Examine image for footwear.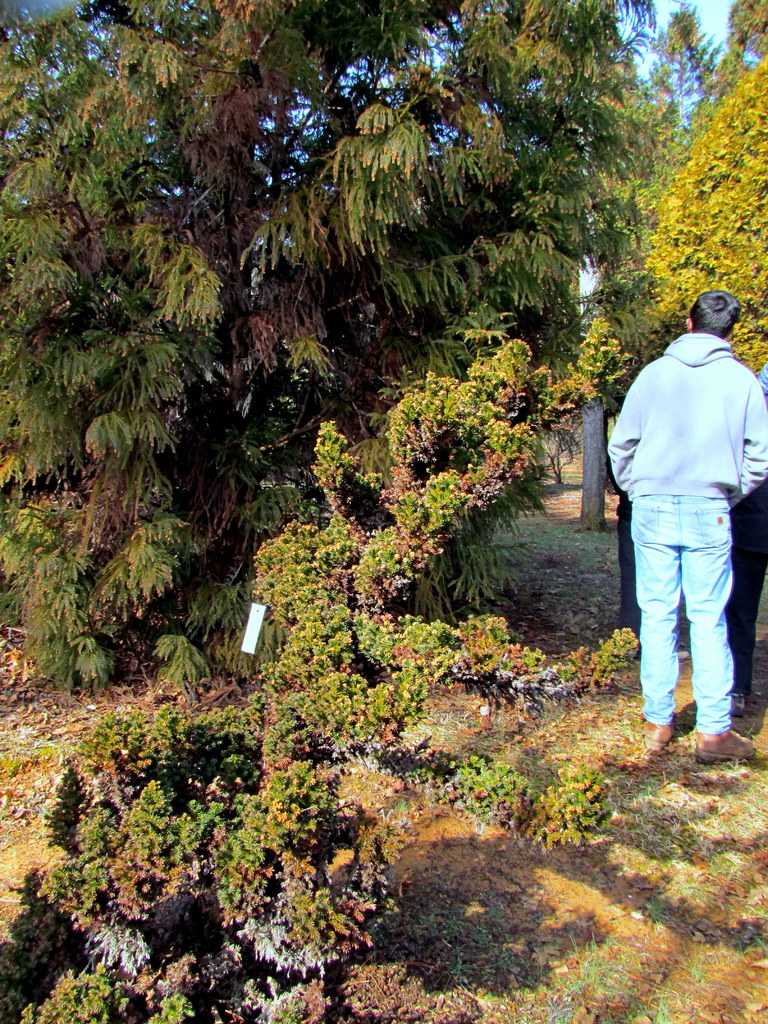
Examination result: [left=641, top=717, right=674, bottom=755].
